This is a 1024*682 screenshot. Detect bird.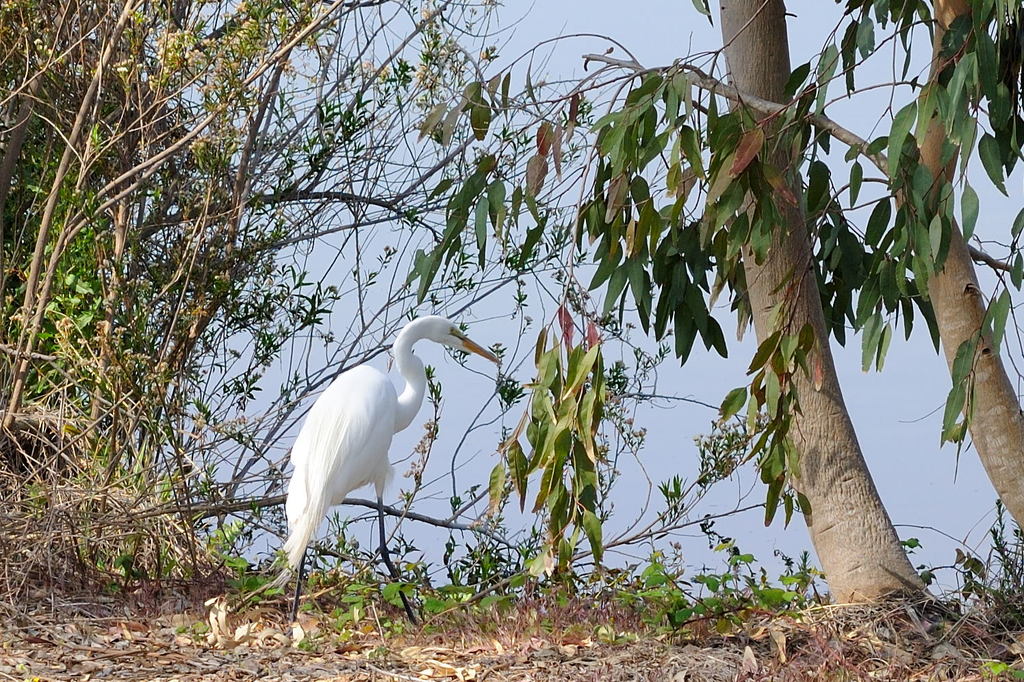
[x1=273, y1=321, x2=467, y2=583].
